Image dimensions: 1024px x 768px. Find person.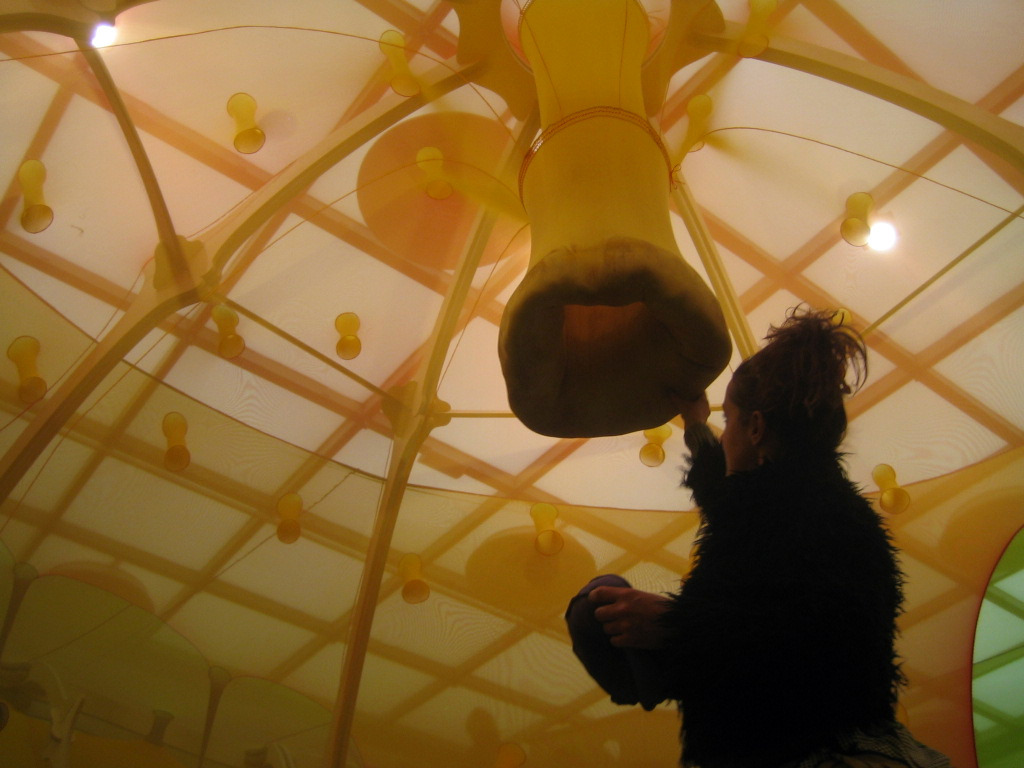
box=[591, 307, 916, 767].
